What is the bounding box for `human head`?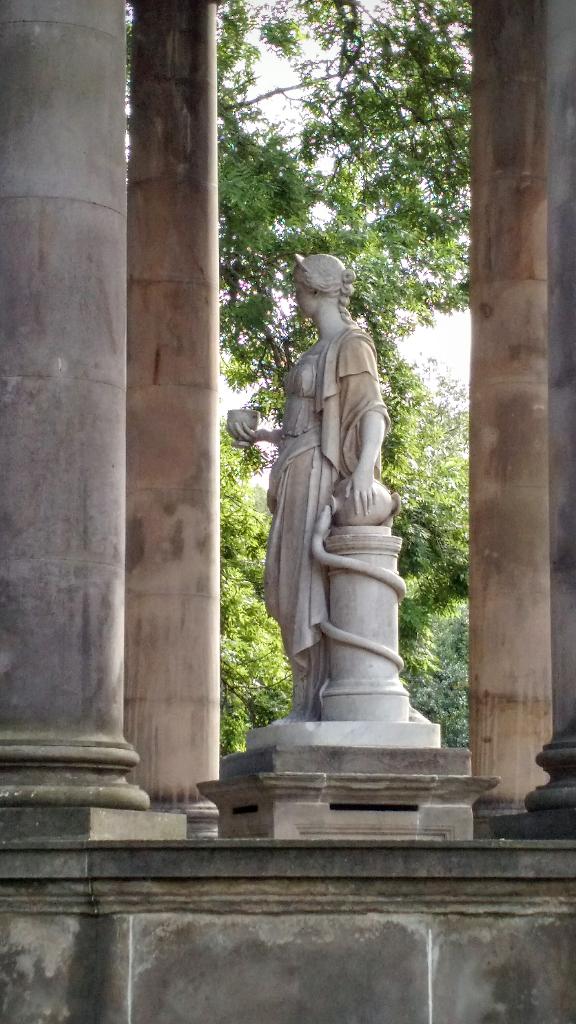
pyautogui.locateOnScreen(283, 241, 363, 328).
